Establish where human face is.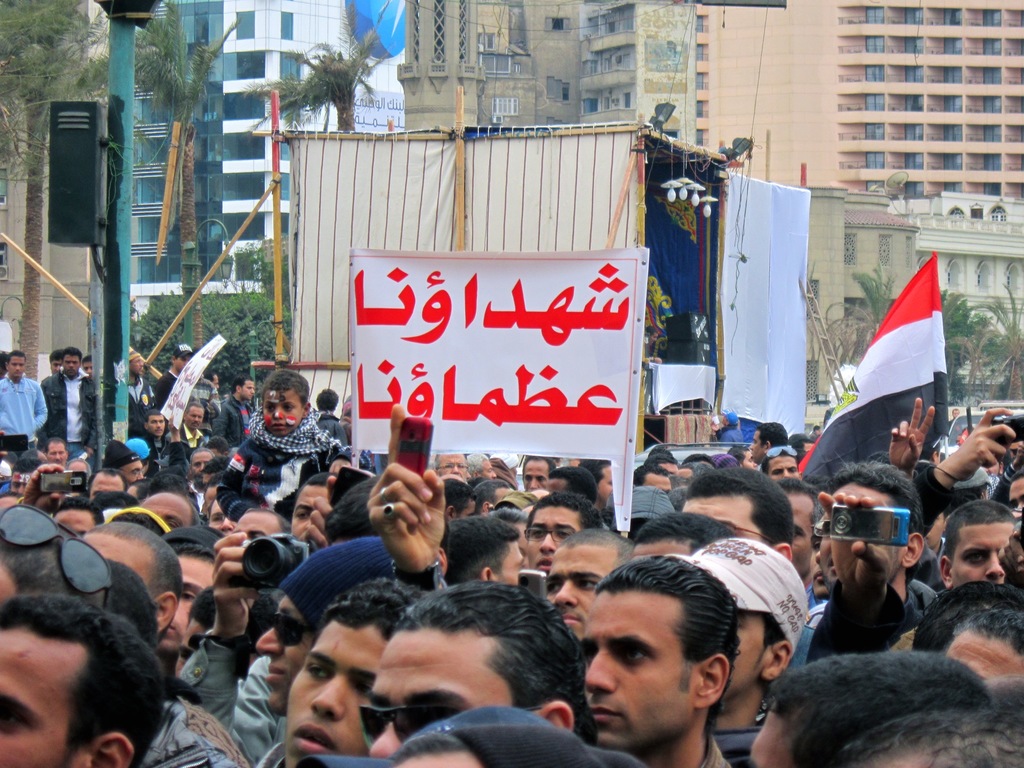
Established at [90, 472, 122, 498].
